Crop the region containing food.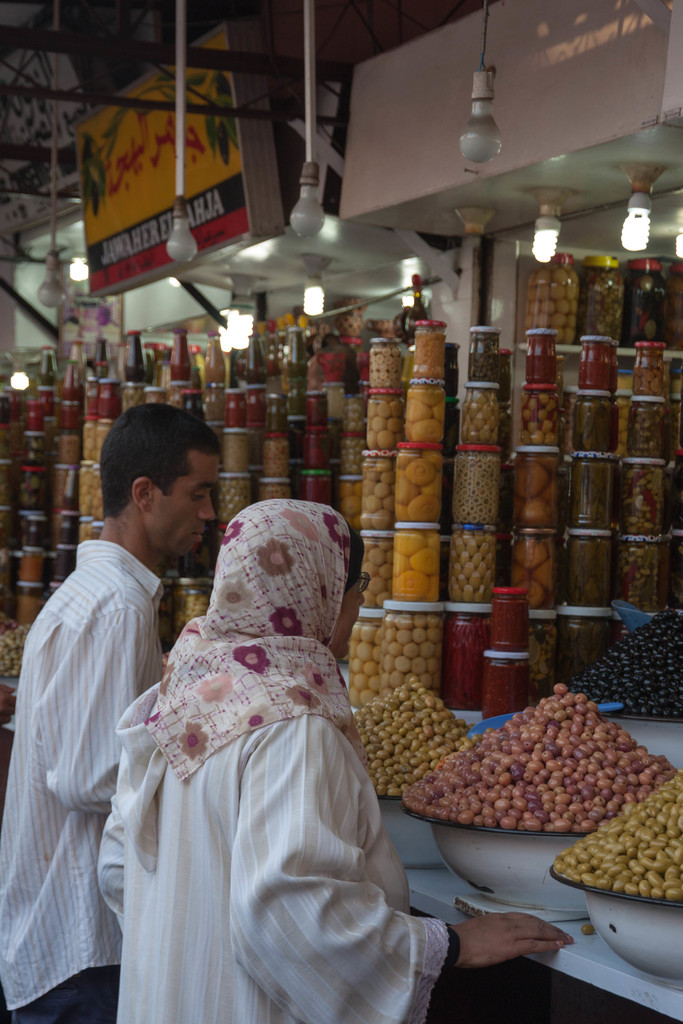
Crop region: region(560, 619, 613, 682).
